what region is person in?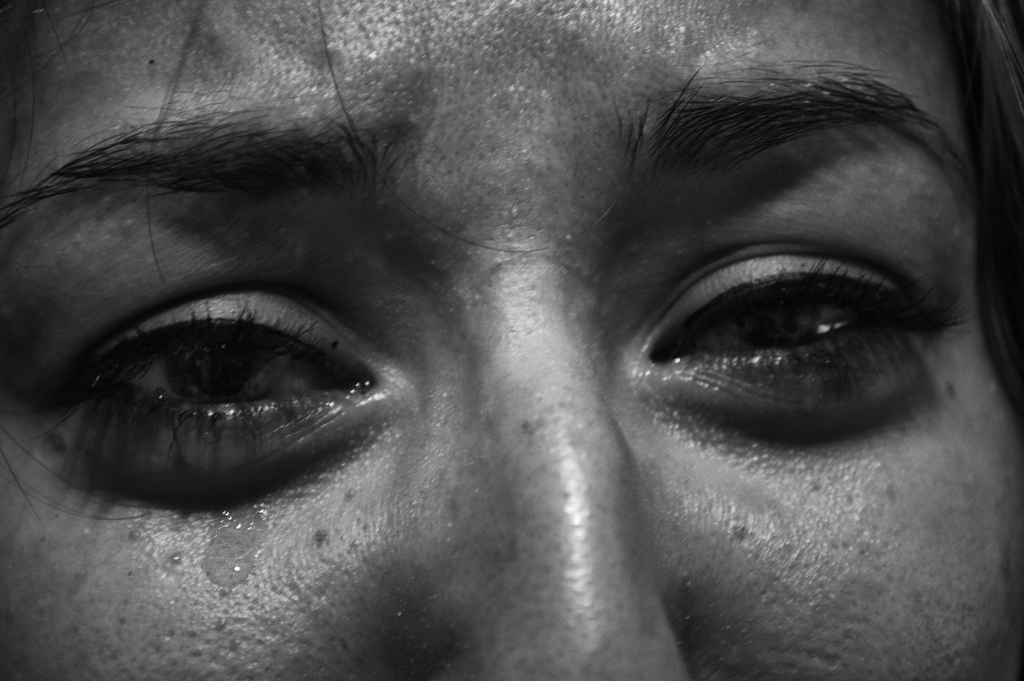
<bbox>31, 1, 1004, 680</bbox>.
